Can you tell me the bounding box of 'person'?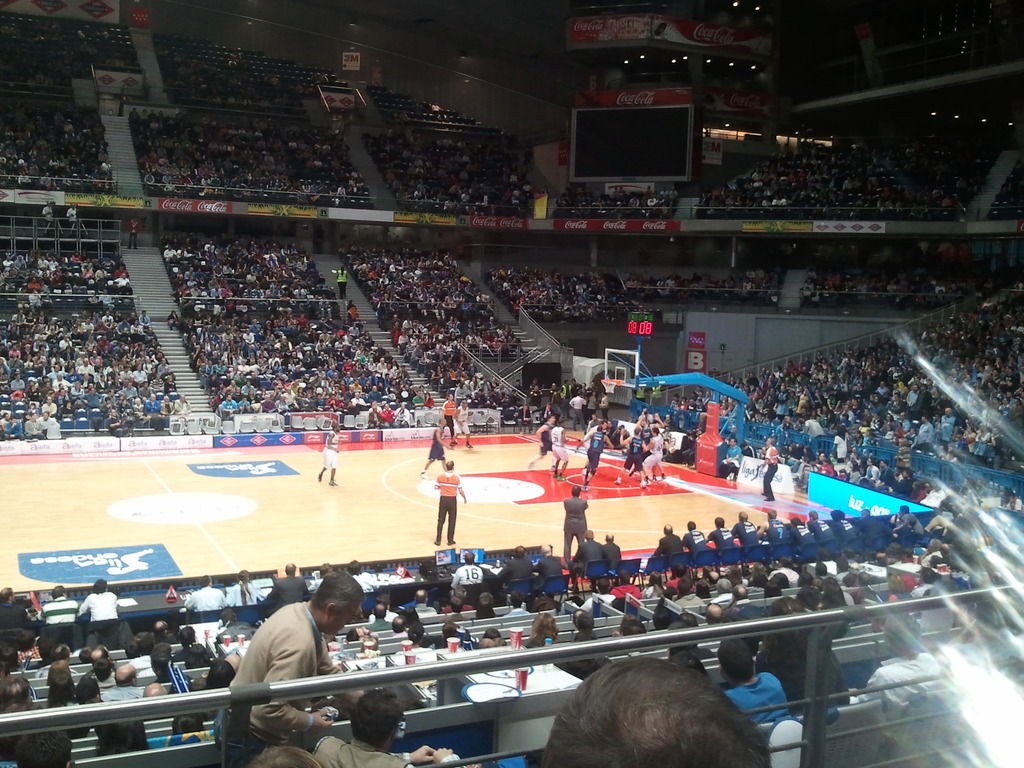
BBox(762, 438, 778, 501).
